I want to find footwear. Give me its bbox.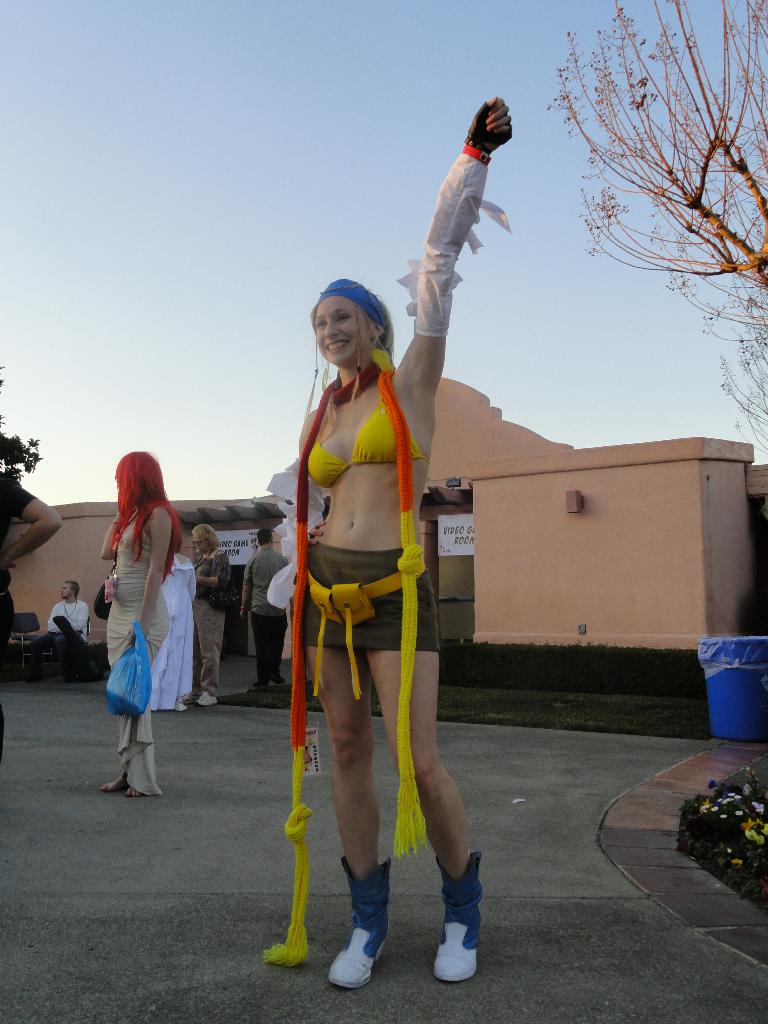
(198,688,216,705).
